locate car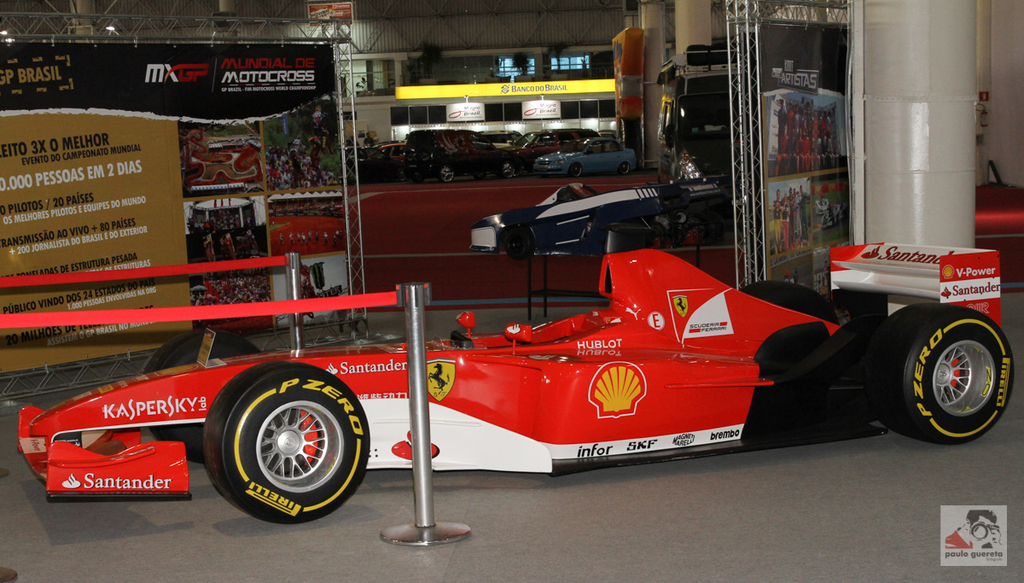
bbox(401, 131, 524, 182)
